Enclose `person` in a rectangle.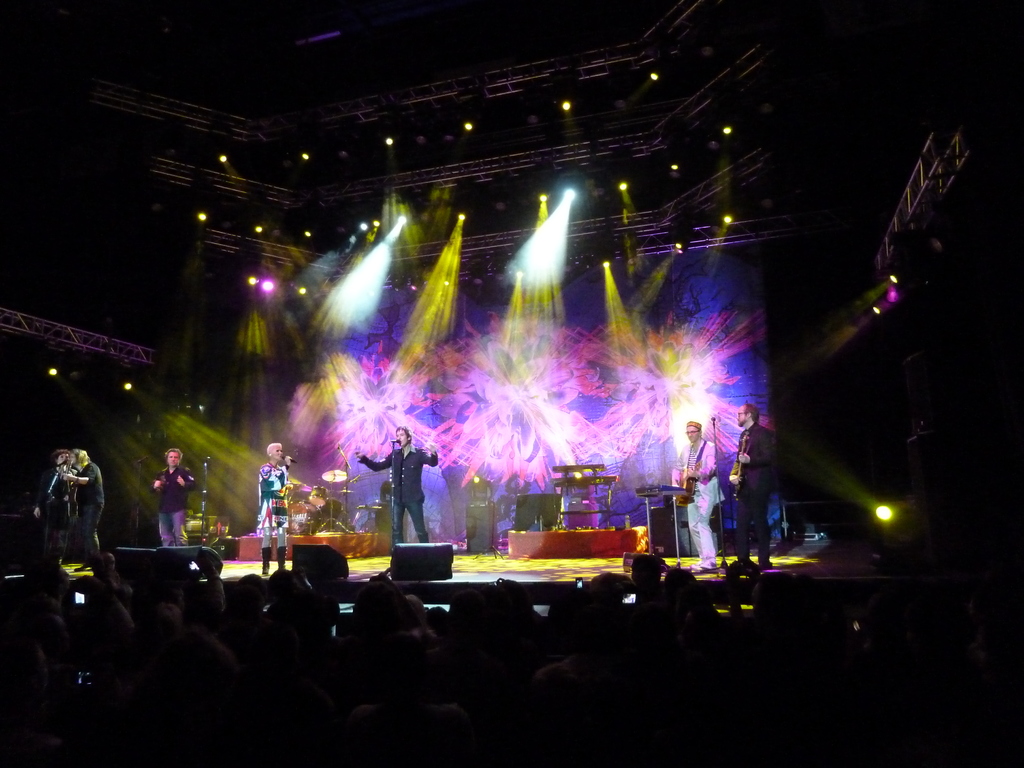
256:442:285:575.
